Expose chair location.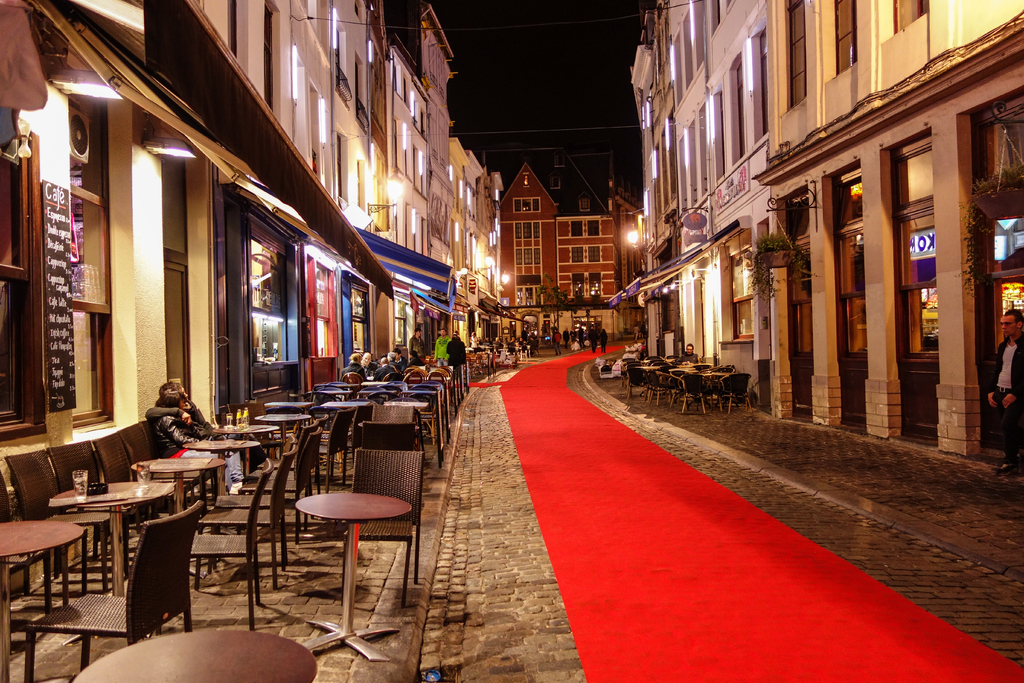
Exposed at (left=198, top=448, right=294, bottom=588).
